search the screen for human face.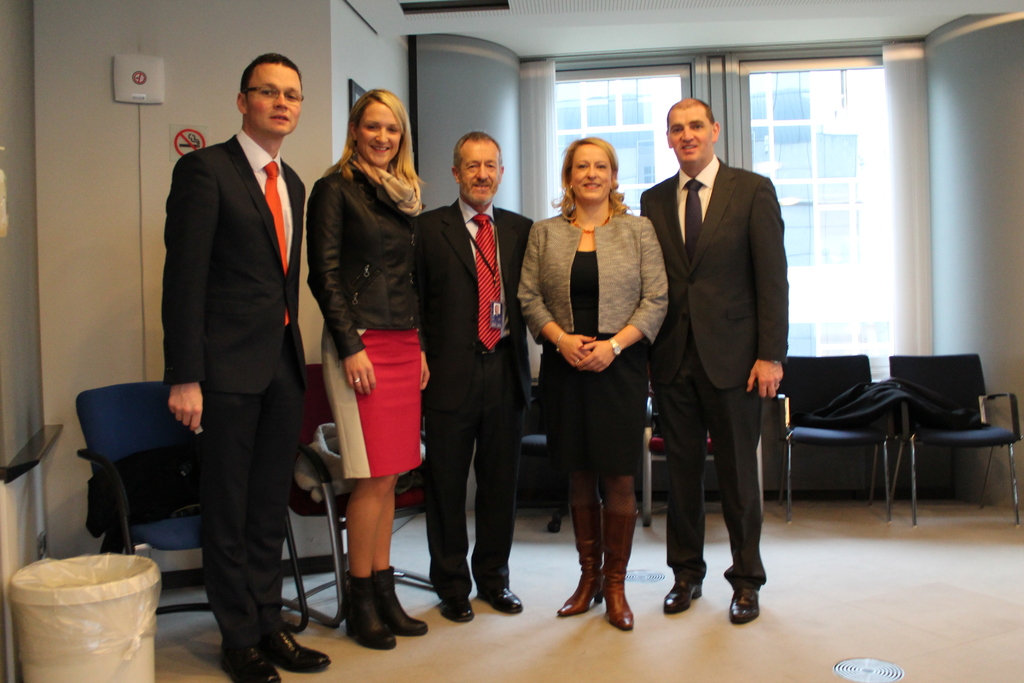
Found at l=458, t=139, r=498, b=209.
